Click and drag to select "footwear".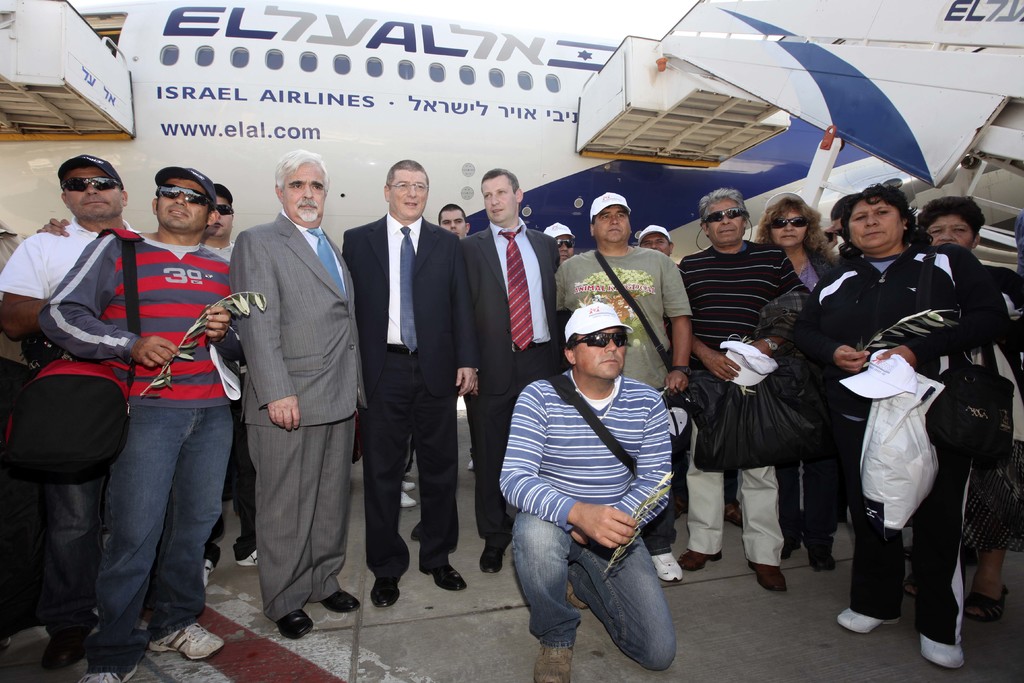
Selection: (x1=201, y1=557, x2=216, y2=588).
